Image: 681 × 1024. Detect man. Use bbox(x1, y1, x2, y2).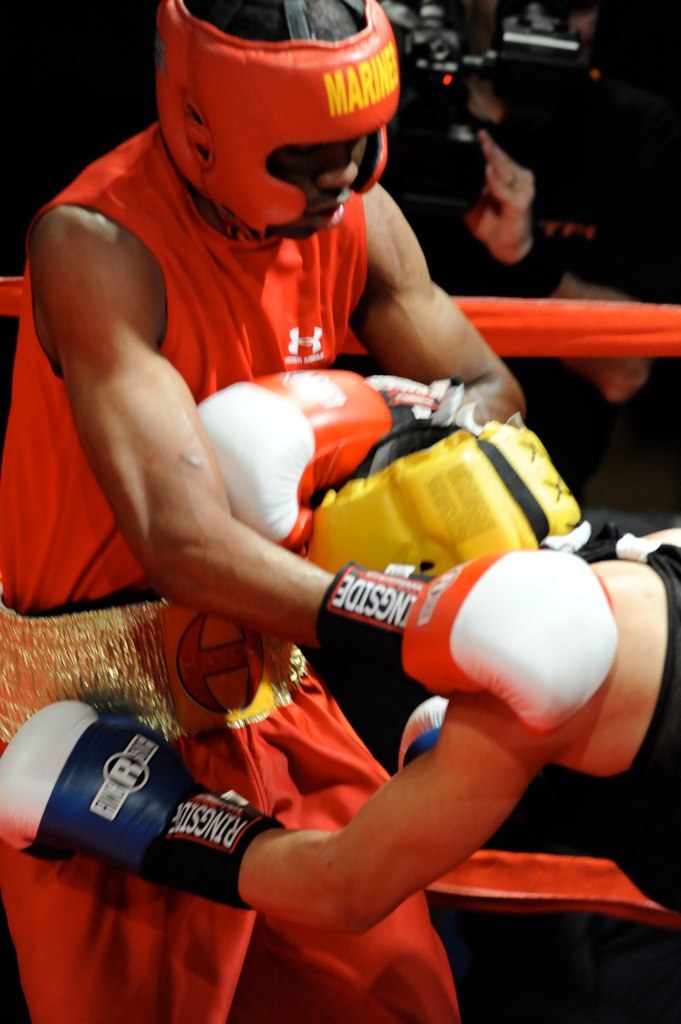
bbox(0, 0, 680, 1023).
